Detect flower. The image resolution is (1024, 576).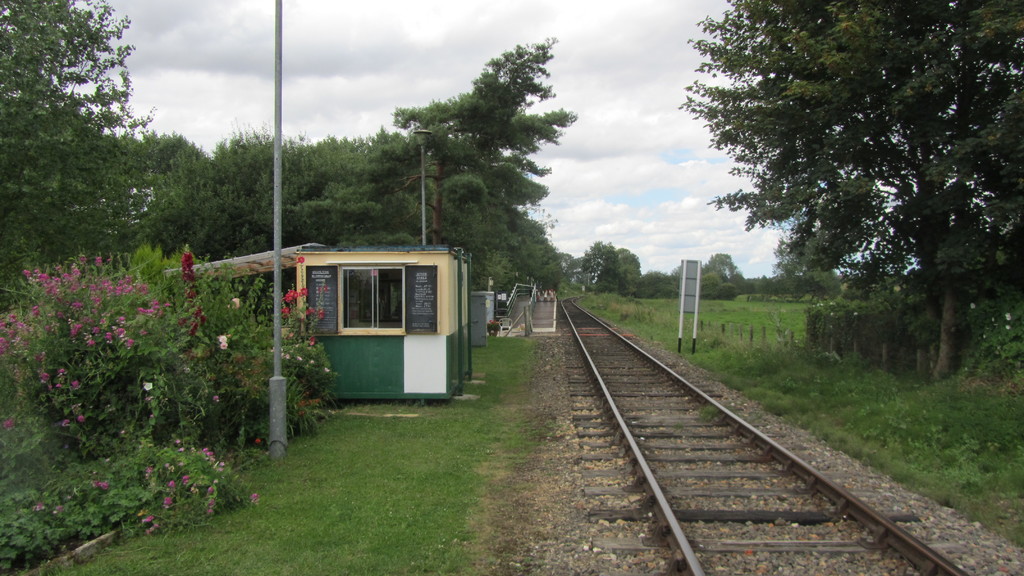
(left=251, top=492, right=259, bottom=503).
